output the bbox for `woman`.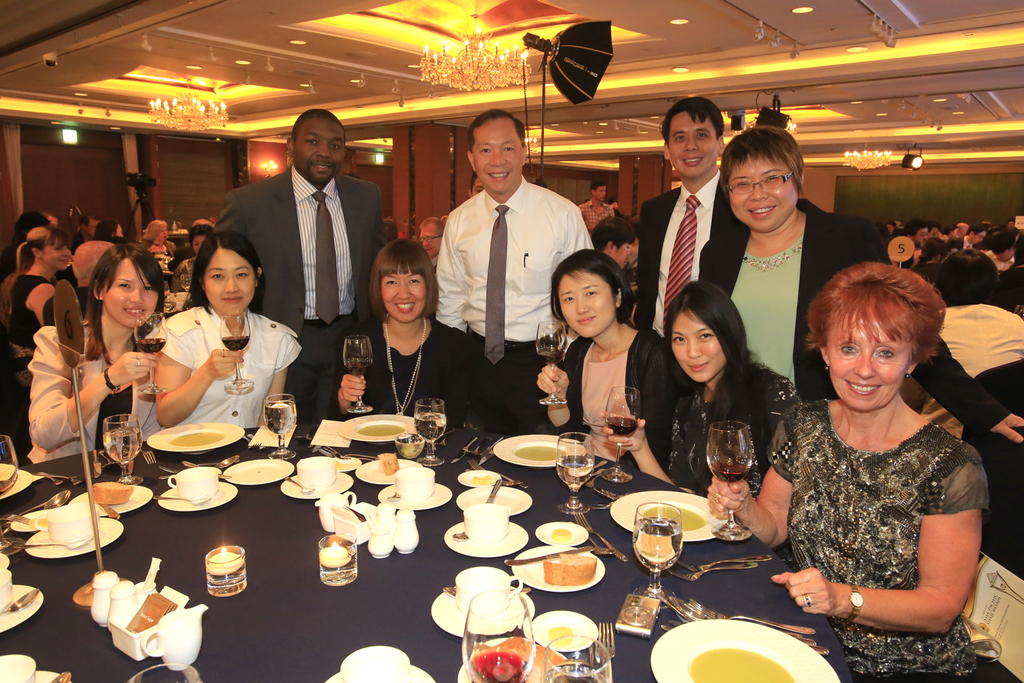
rect(606, 275, 799, 502).
